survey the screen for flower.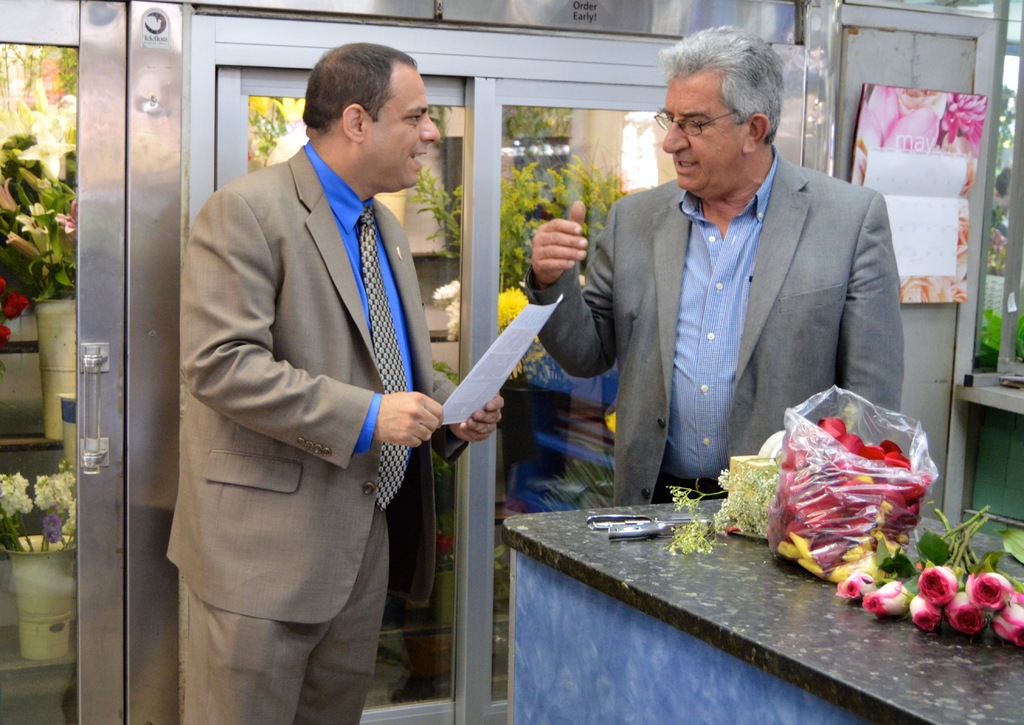
Survey found: <bbox>0, 294, 31, 320</bbox>.
